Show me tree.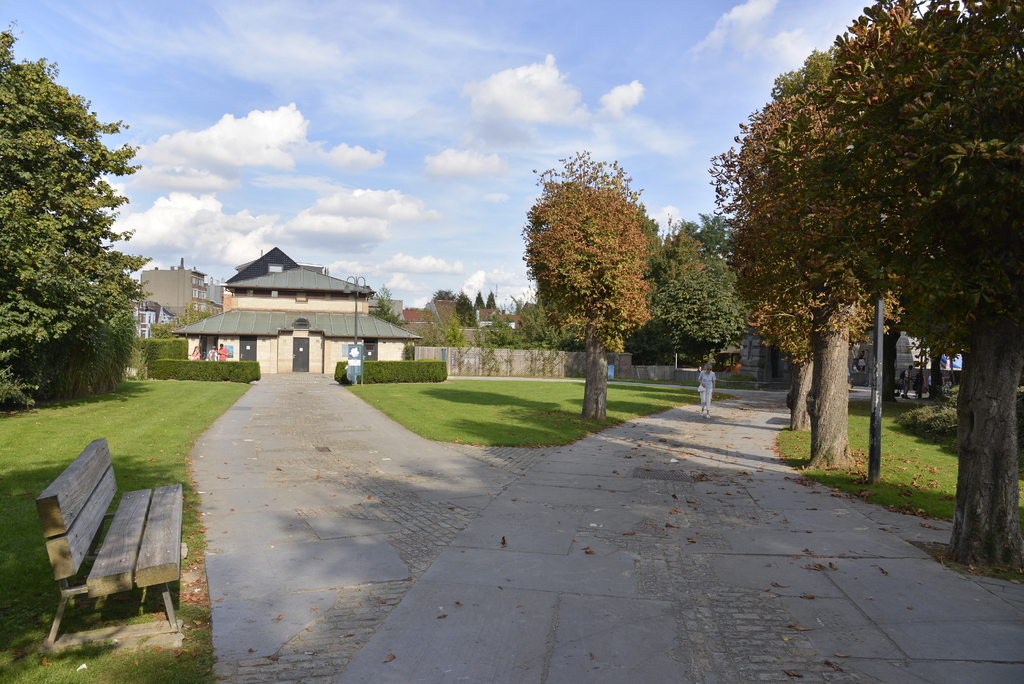
tree is here: left=803, top=0, right=1023, bottom=580.
